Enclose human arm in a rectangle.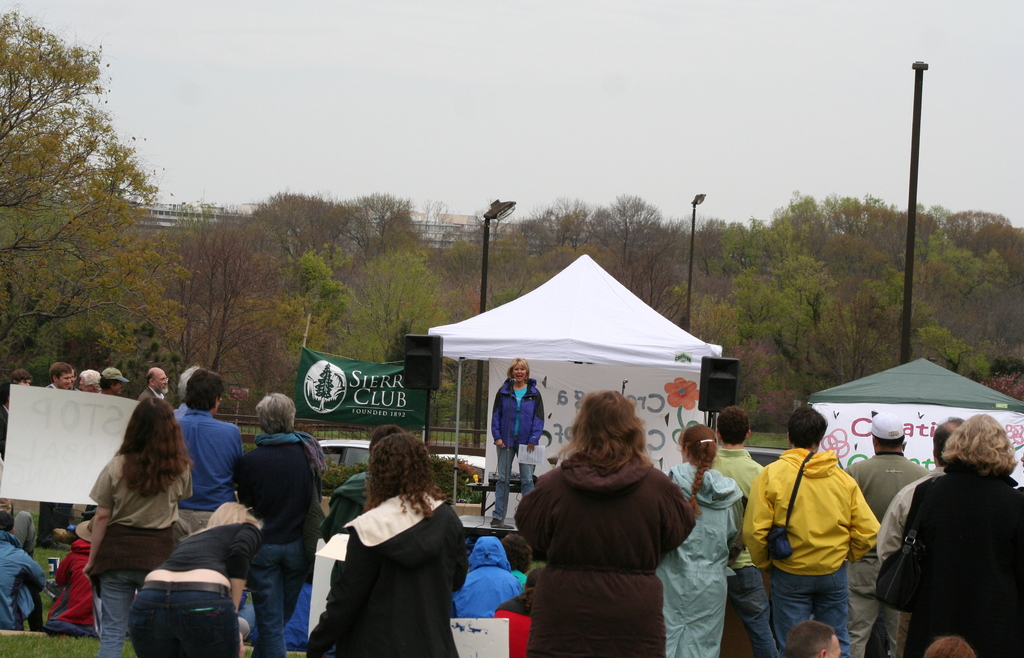
left=232, top=433, right=244, bottom=486.
